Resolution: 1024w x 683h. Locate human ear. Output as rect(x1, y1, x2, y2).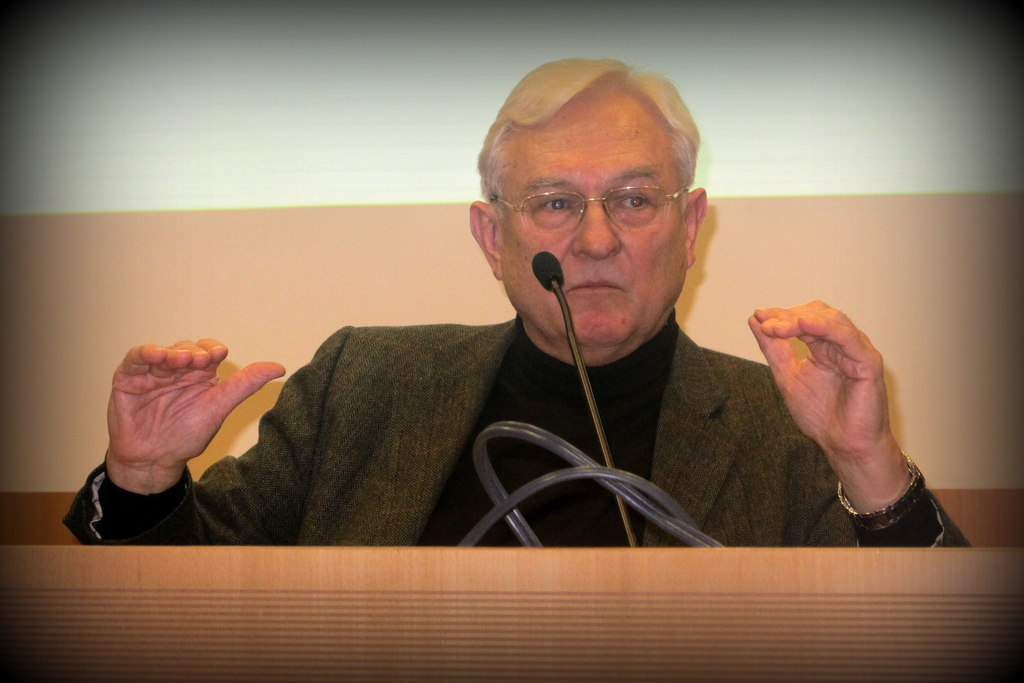
rect(685, 188, 711, 266).
